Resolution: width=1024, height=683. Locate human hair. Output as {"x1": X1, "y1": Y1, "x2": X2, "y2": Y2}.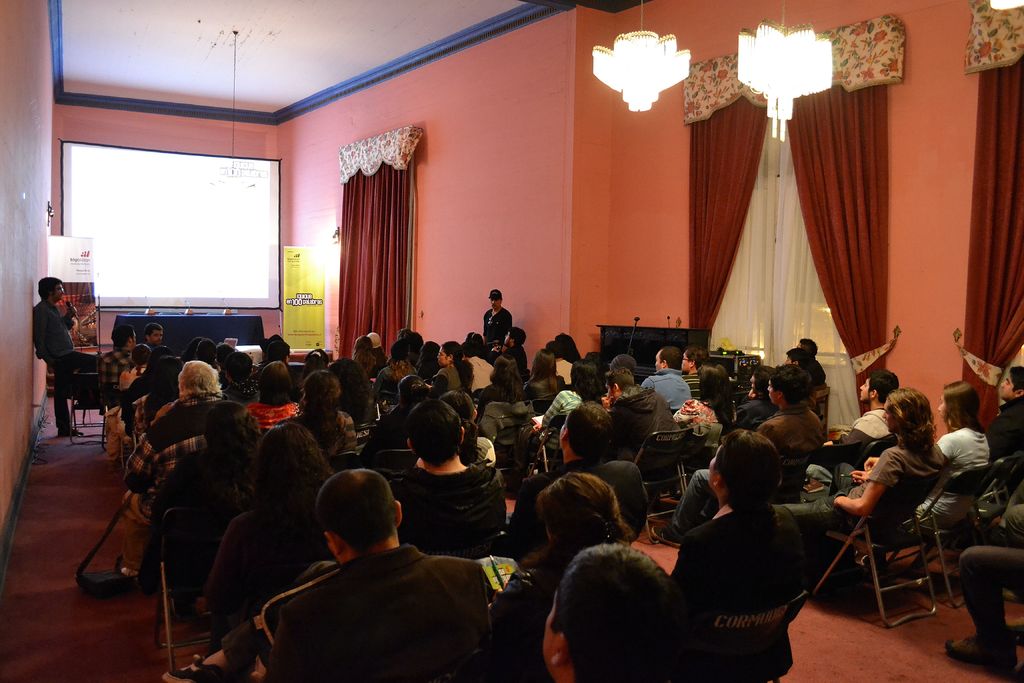
{"x1": 130, "y1": 342, "x2": 150, "y2": 368}.
